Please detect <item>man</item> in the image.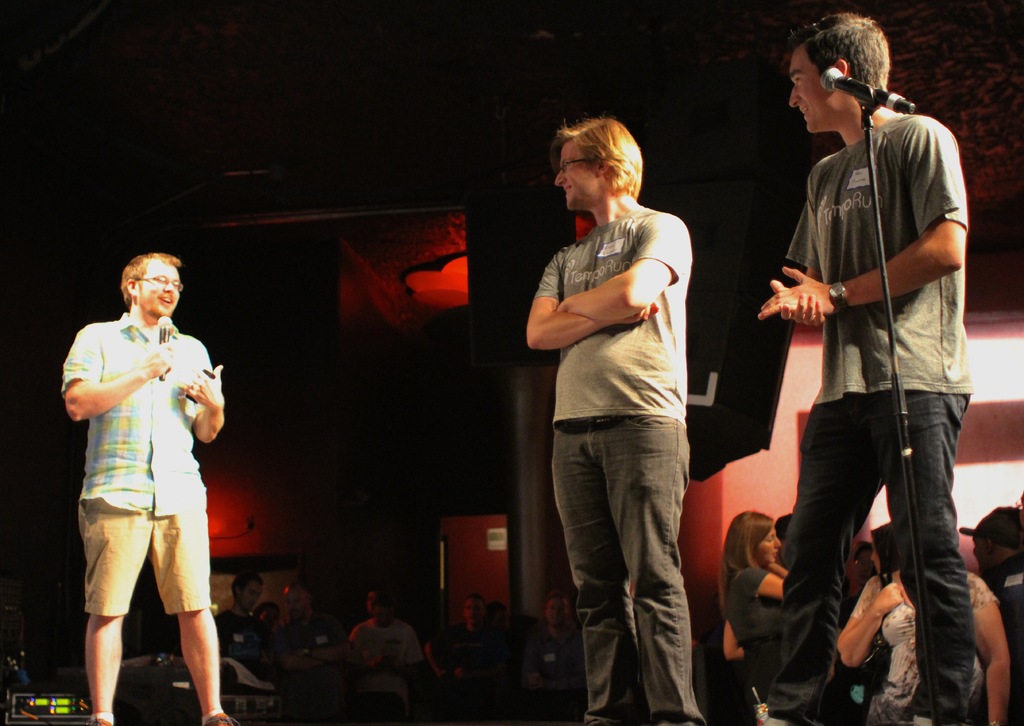
region(753, 11, 978, 725).
